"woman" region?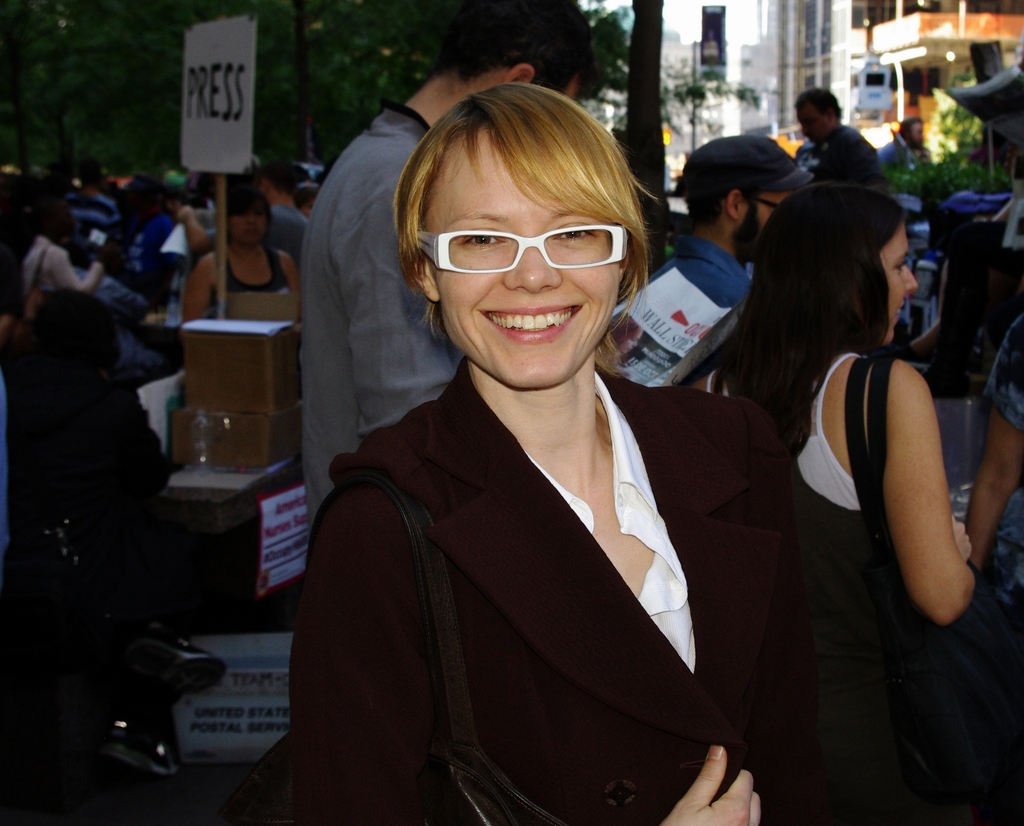
bbox=(176, 182, 293, 327)
